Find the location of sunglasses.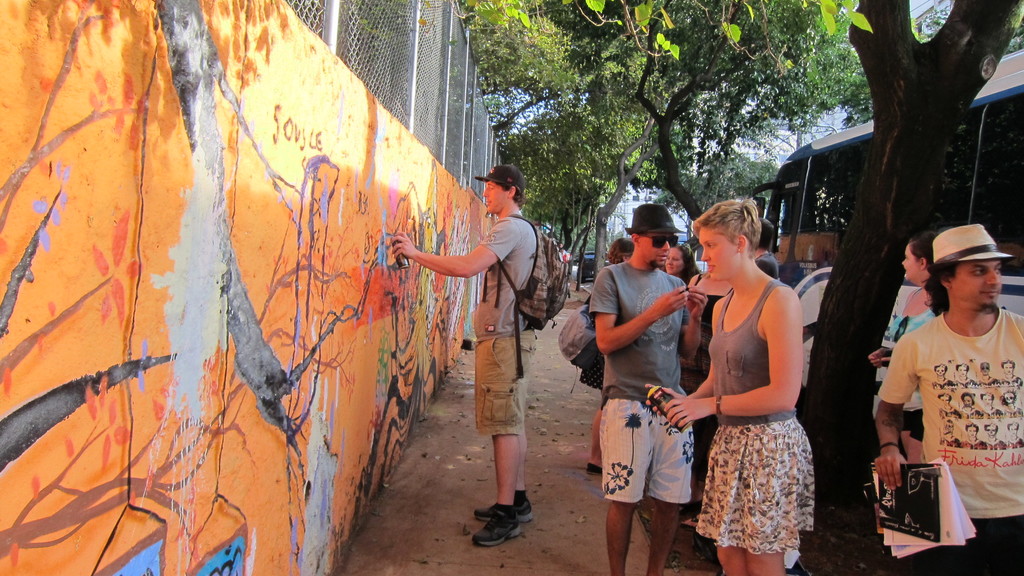
Location: l=643, t=232, r=680, b=251.
